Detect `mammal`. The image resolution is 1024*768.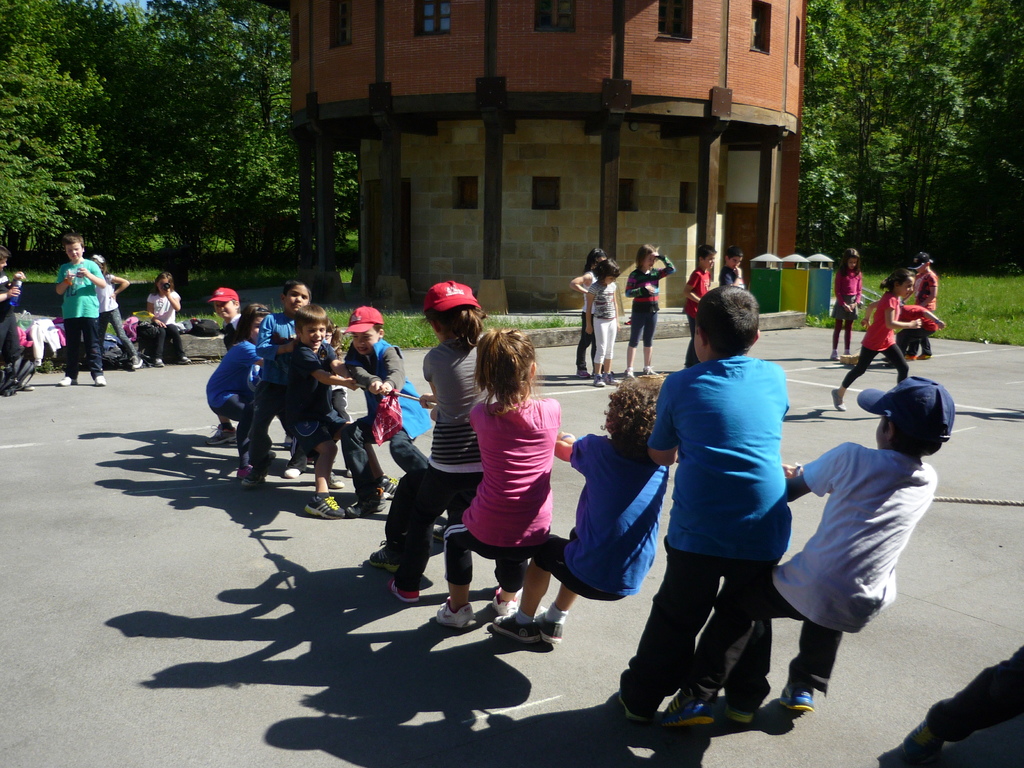
bbox=(204, 301, 296, 479).
